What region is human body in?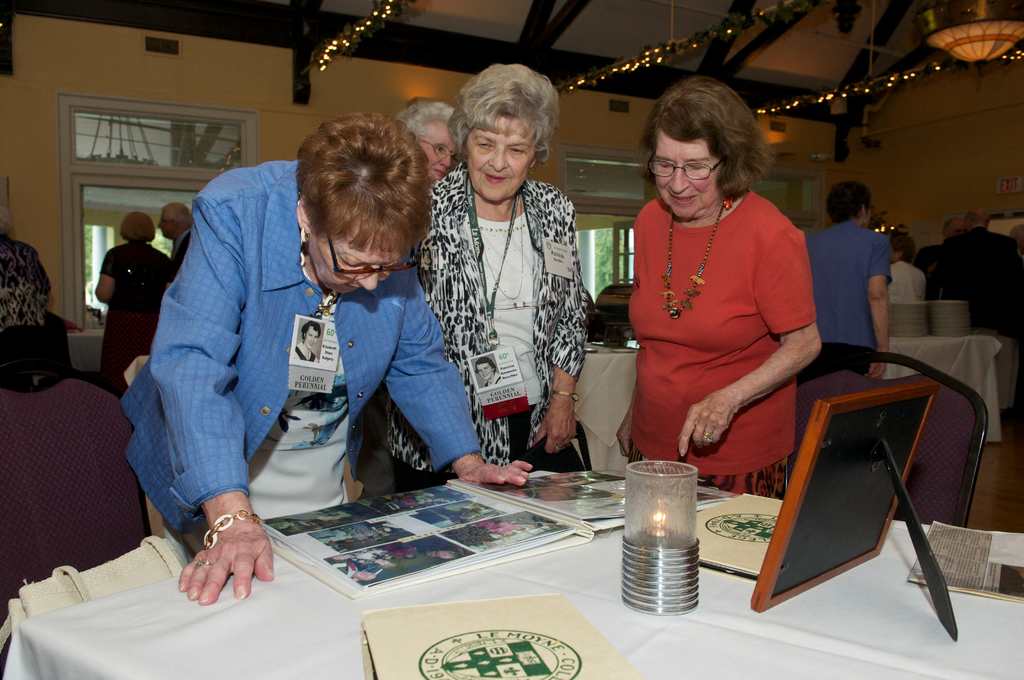
808,175,882,407.
